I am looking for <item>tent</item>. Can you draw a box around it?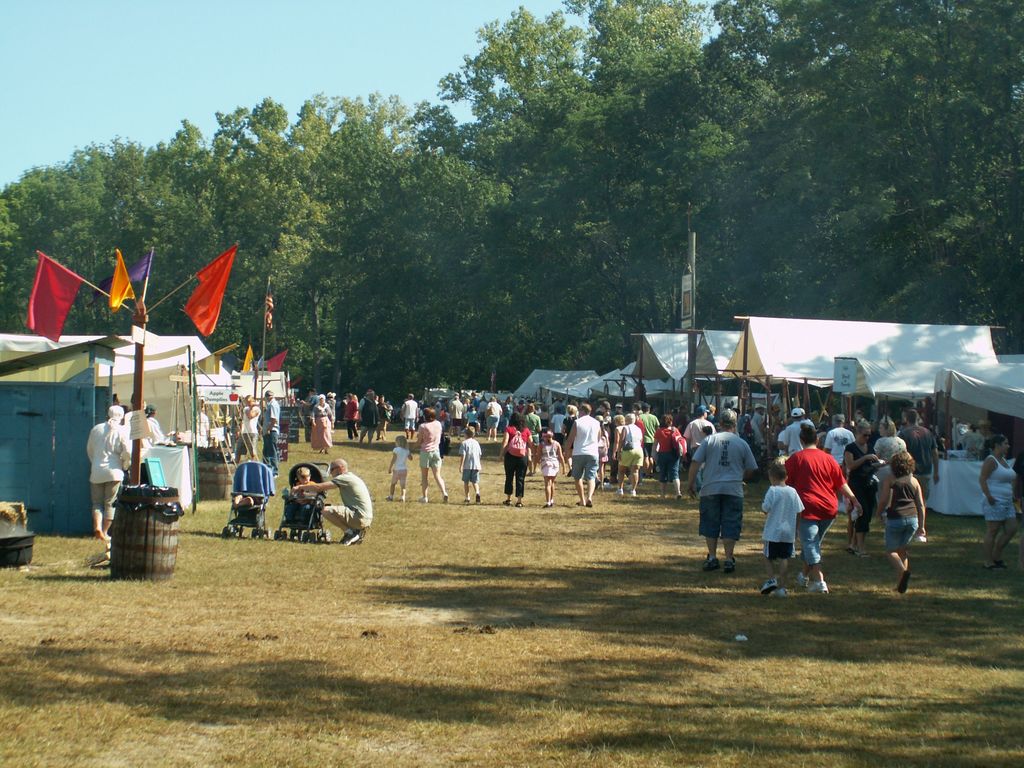
Sure, the bounding box is x1=0 y1=240 x2=297 y2=508.
